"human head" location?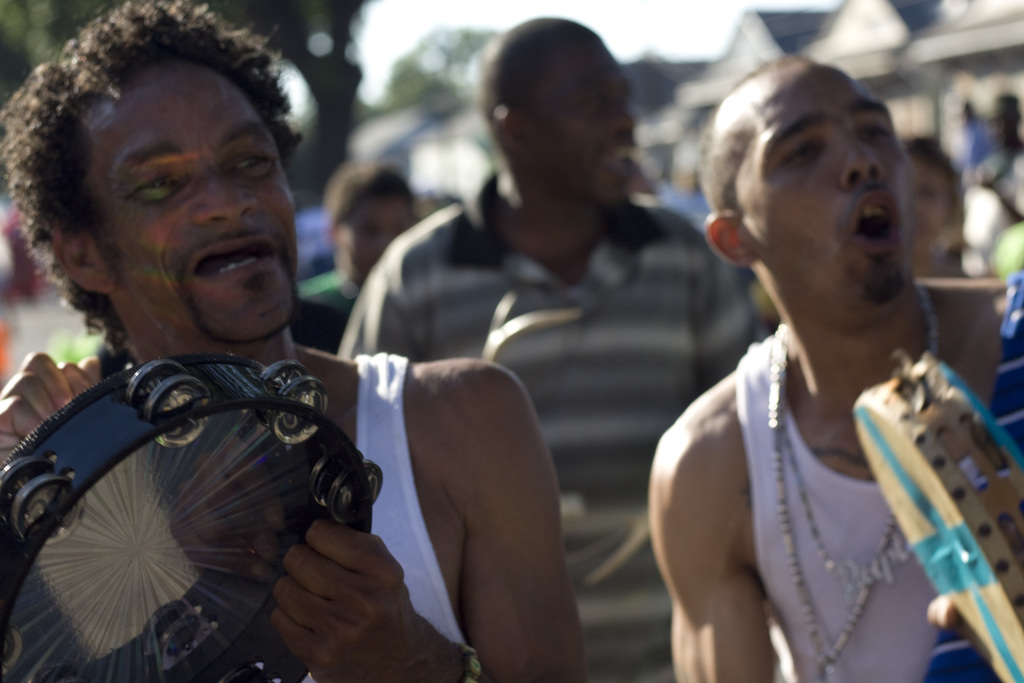
[x1=474, y1=13, x2=644, y2=211]
